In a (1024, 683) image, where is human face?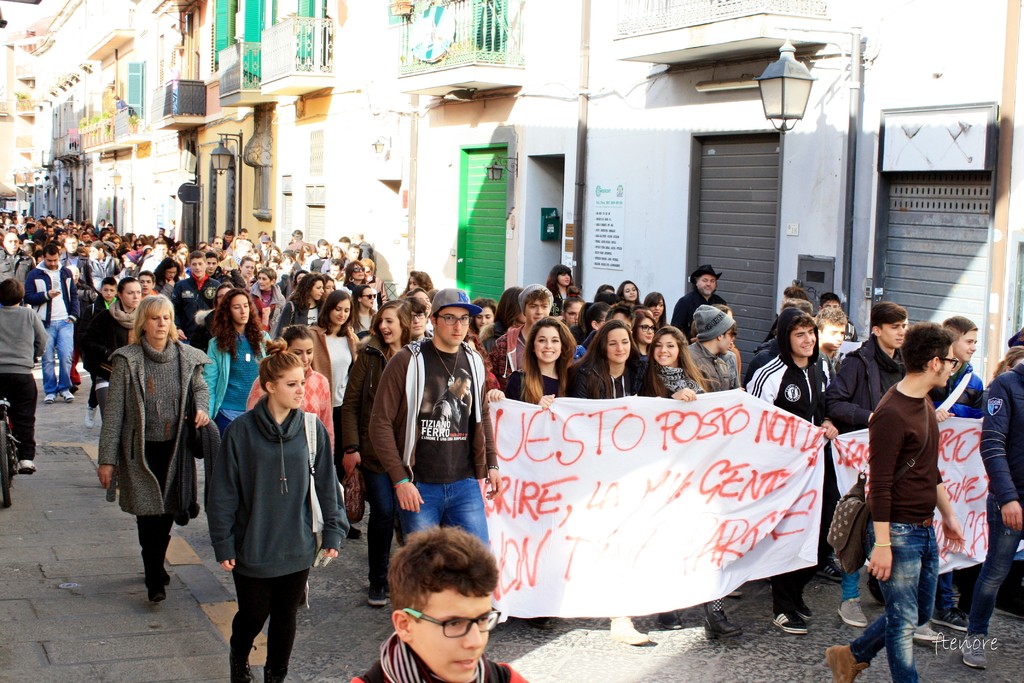
[x1=333, y1=304, x2=351, y2=327].
